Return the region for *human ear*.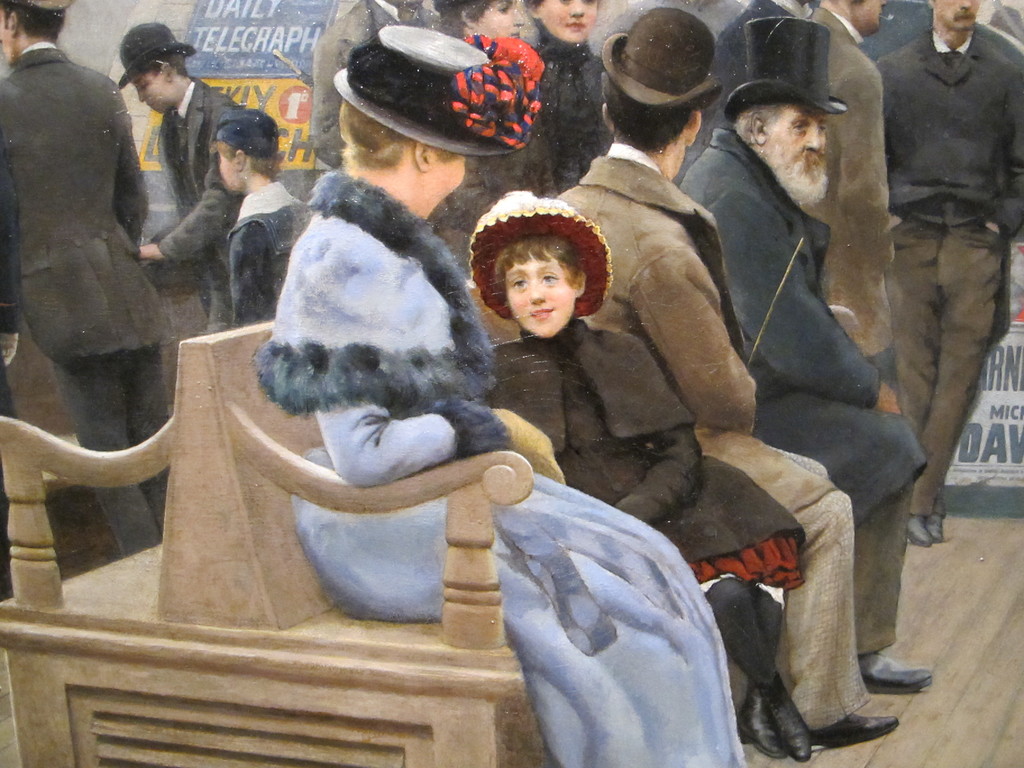
413,143,429,166.
